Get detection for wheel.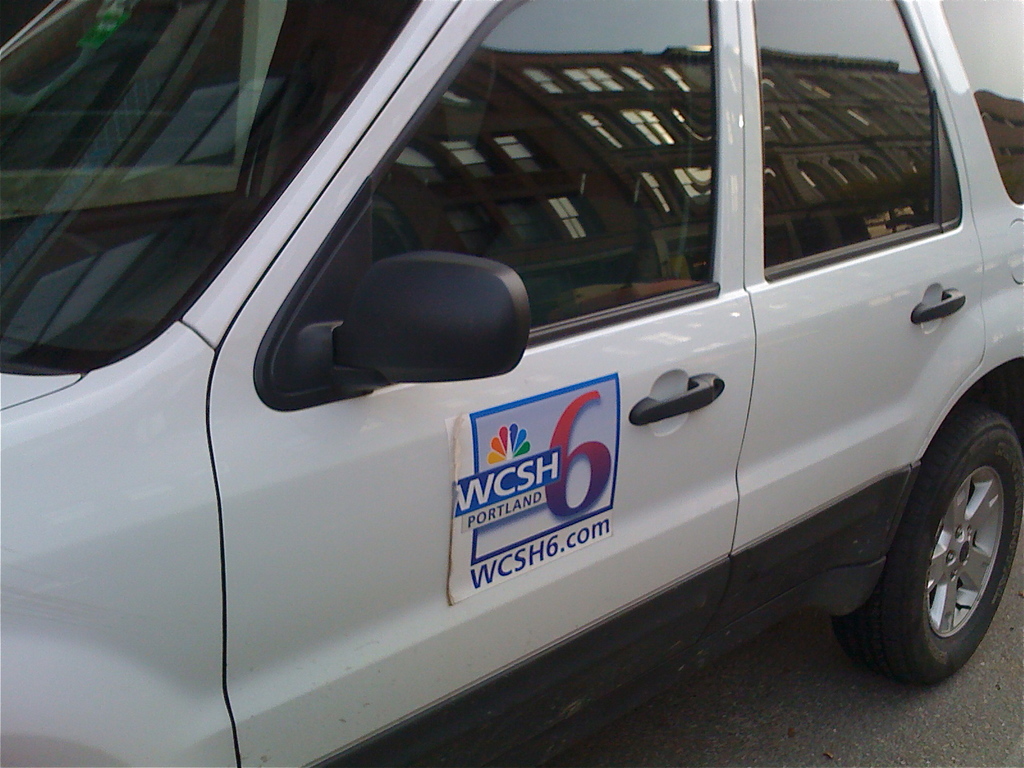
Detection: bbox=(881, 423, 1019, 685).
